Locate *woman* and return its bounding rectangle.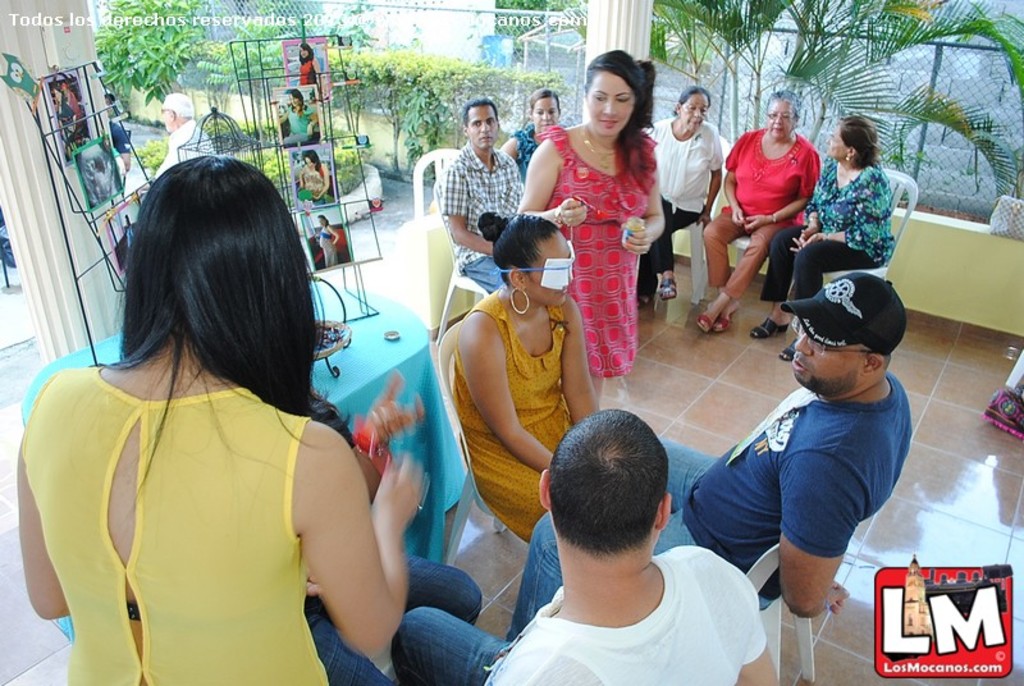
<bbox>445, 201, 614, 534</bbox>.
